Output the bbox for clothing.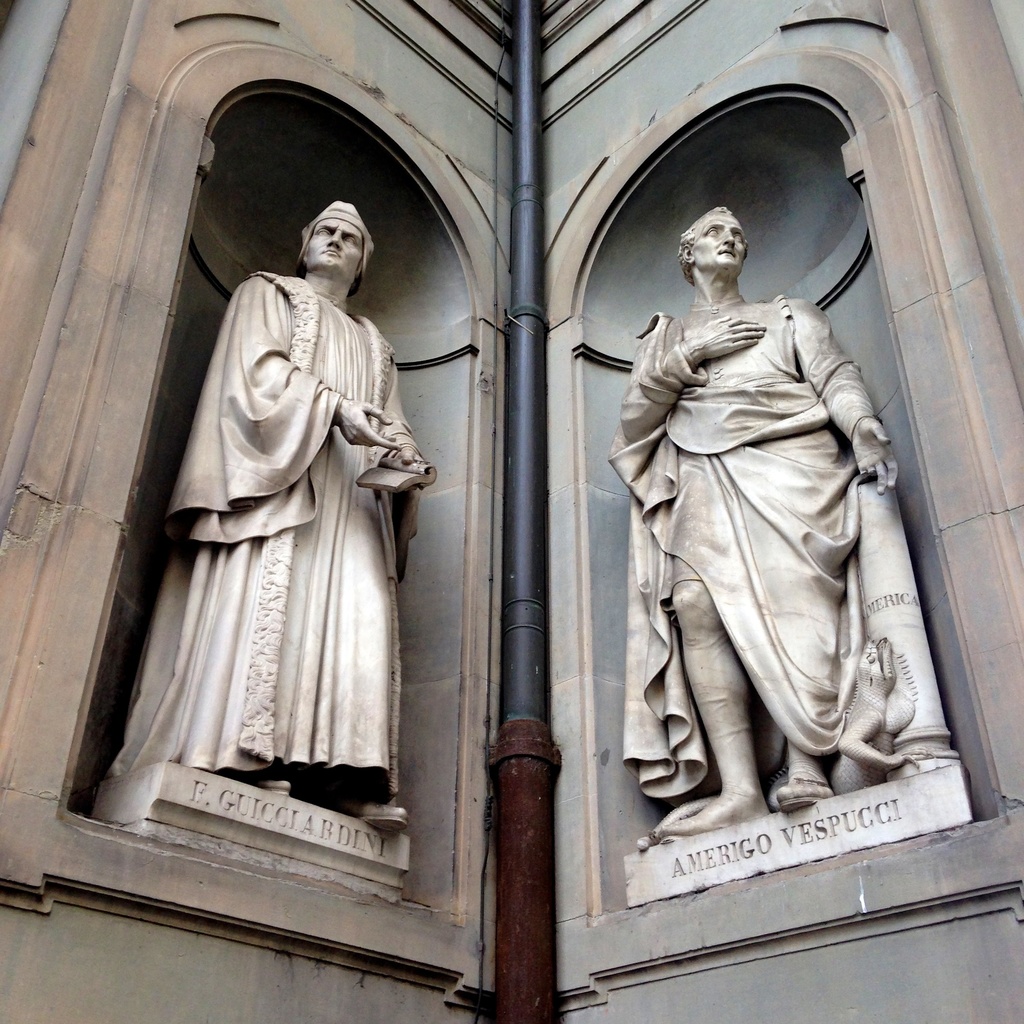
625,294,879,800.
